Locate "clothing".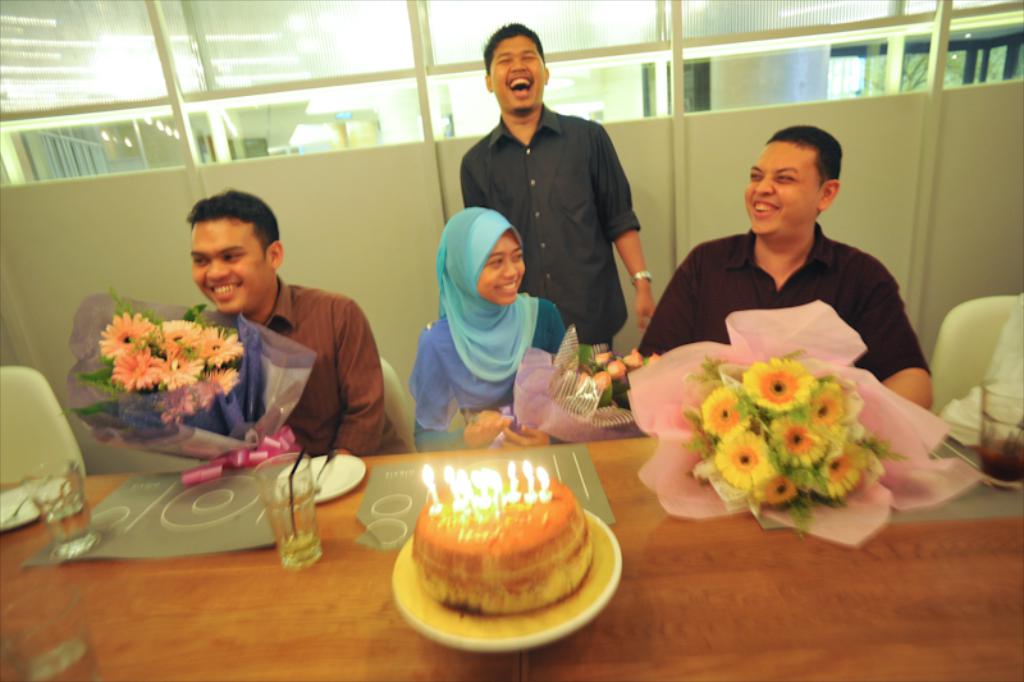
Bounding box: 623 233 942 416.
